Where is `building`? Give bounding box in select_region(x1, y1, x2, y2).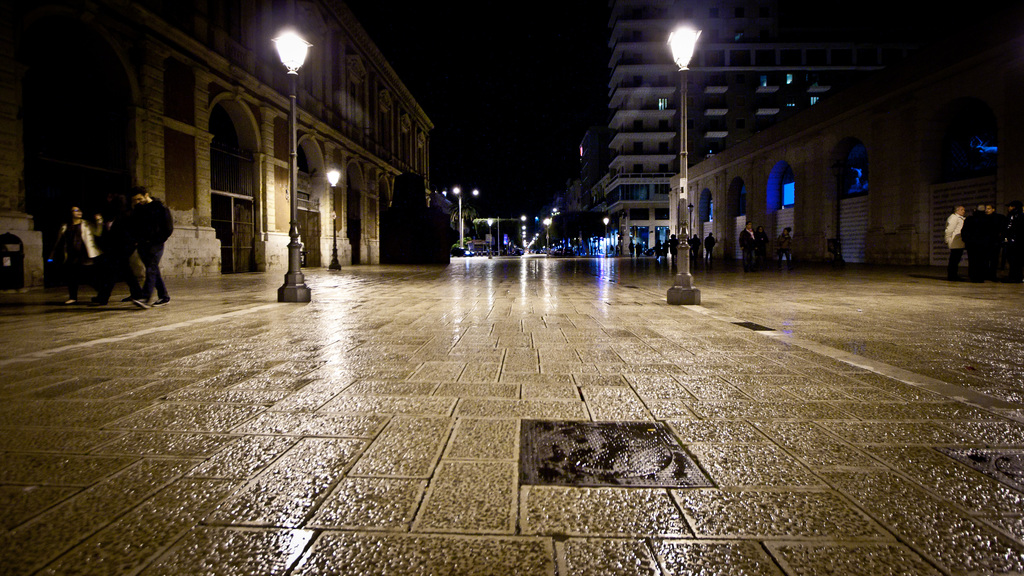
select_region(0, 0, 435, 281).
